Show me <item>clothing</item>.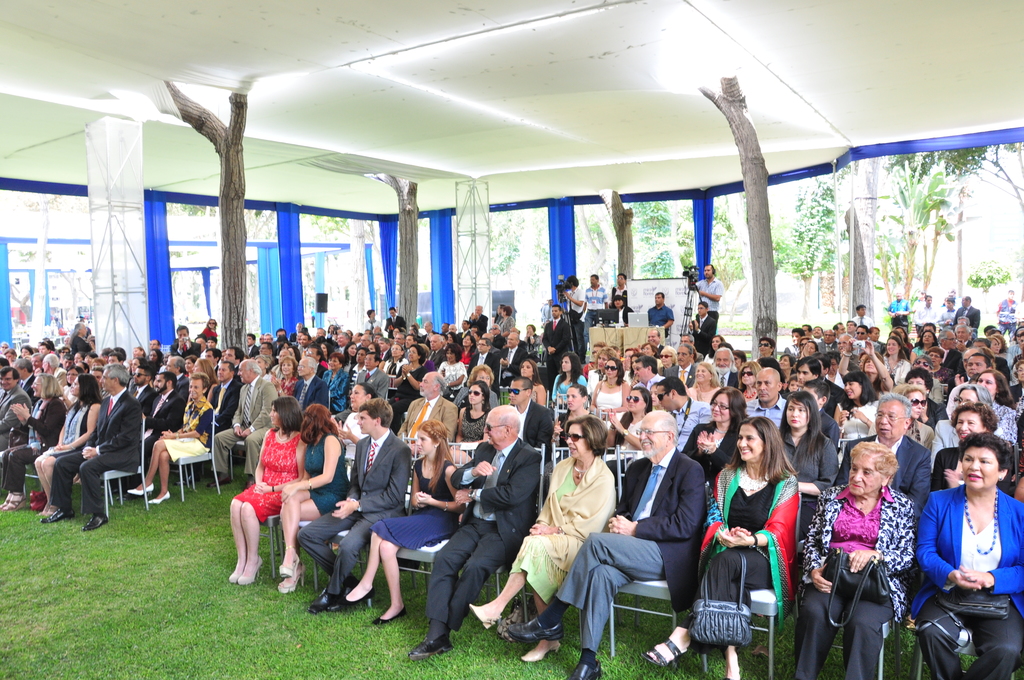
<item>clothing</item> is here: detection(817, 340, 840, 353).
